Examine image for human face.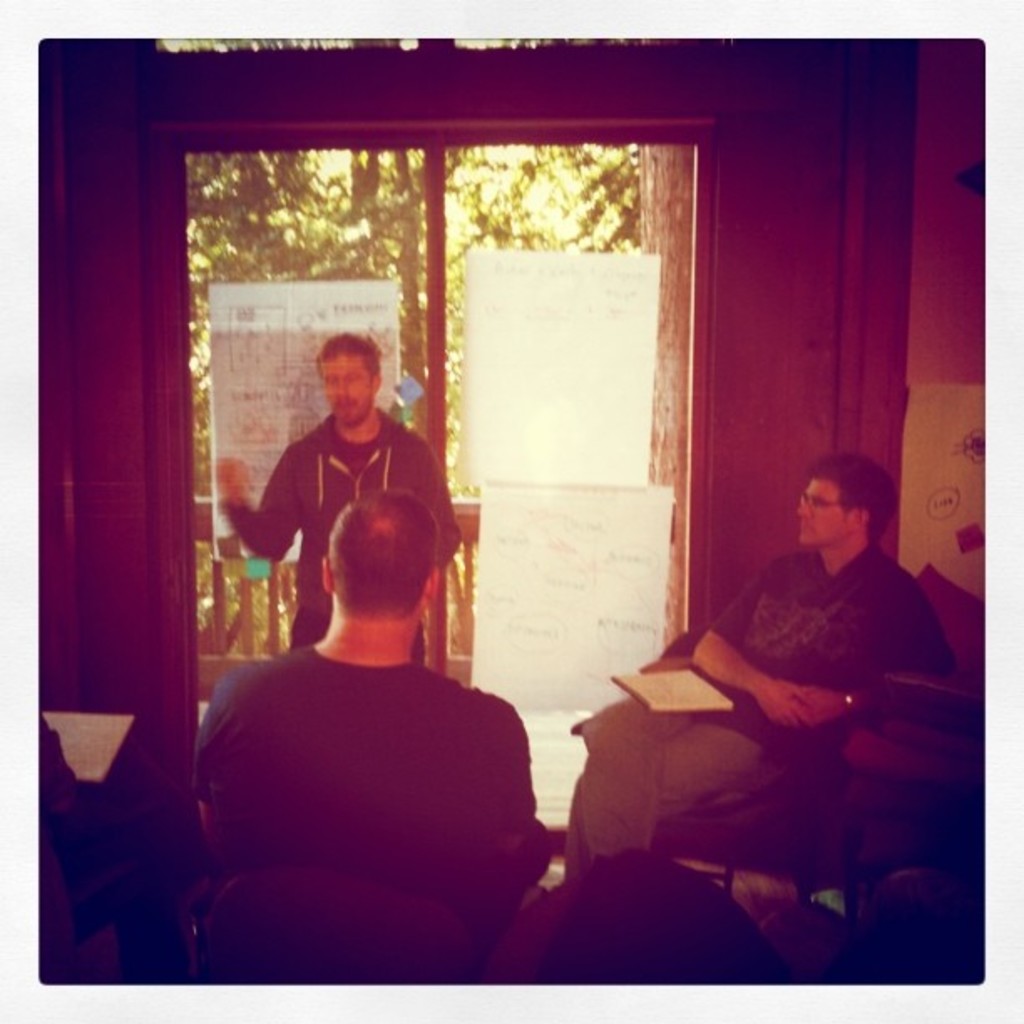
Examination result: [x1=798, y1=484, x2=855, y2=545].
